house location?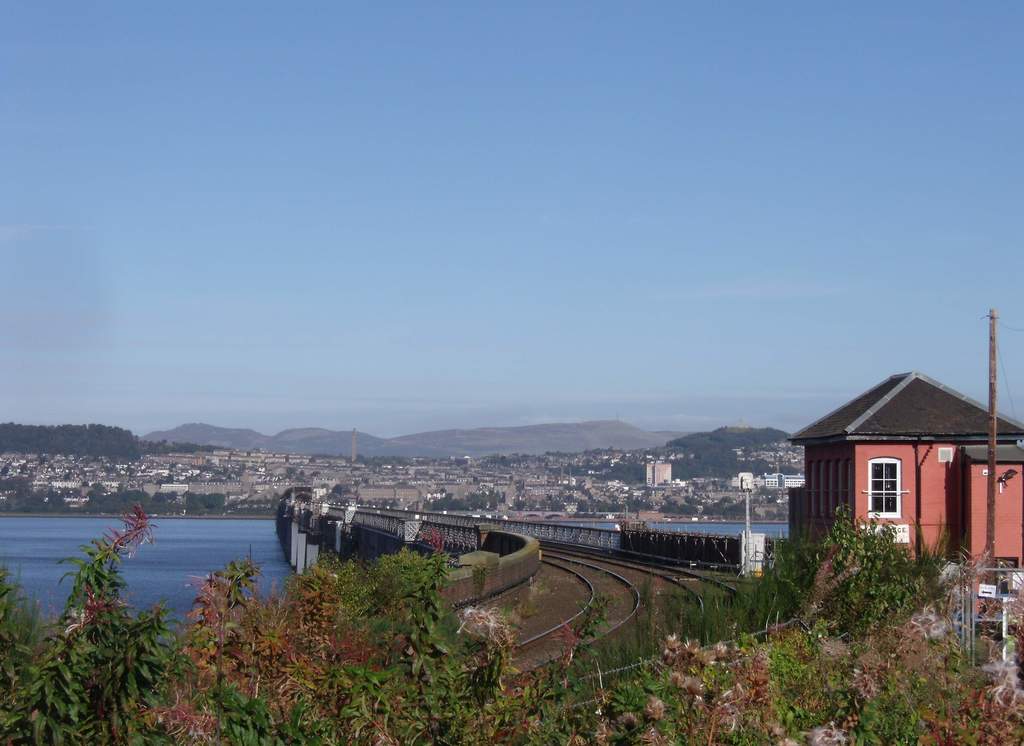
[x1=779, y1=369, x2=1002, y2=585]
